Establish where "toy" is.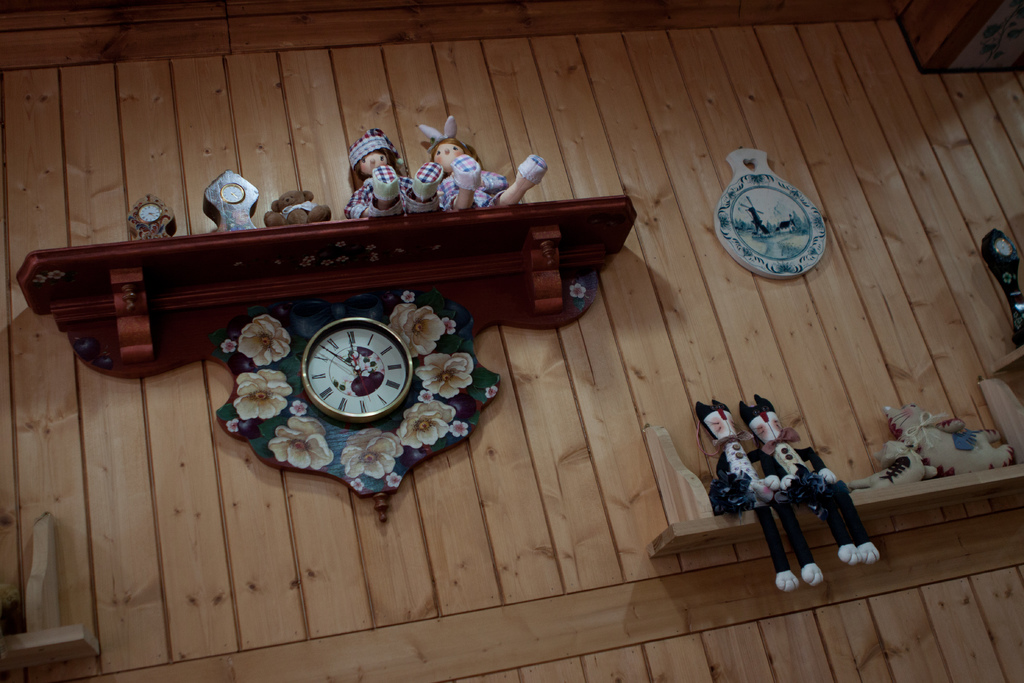
Established at (x1=424, y1=114, x2=550, y2=219).
